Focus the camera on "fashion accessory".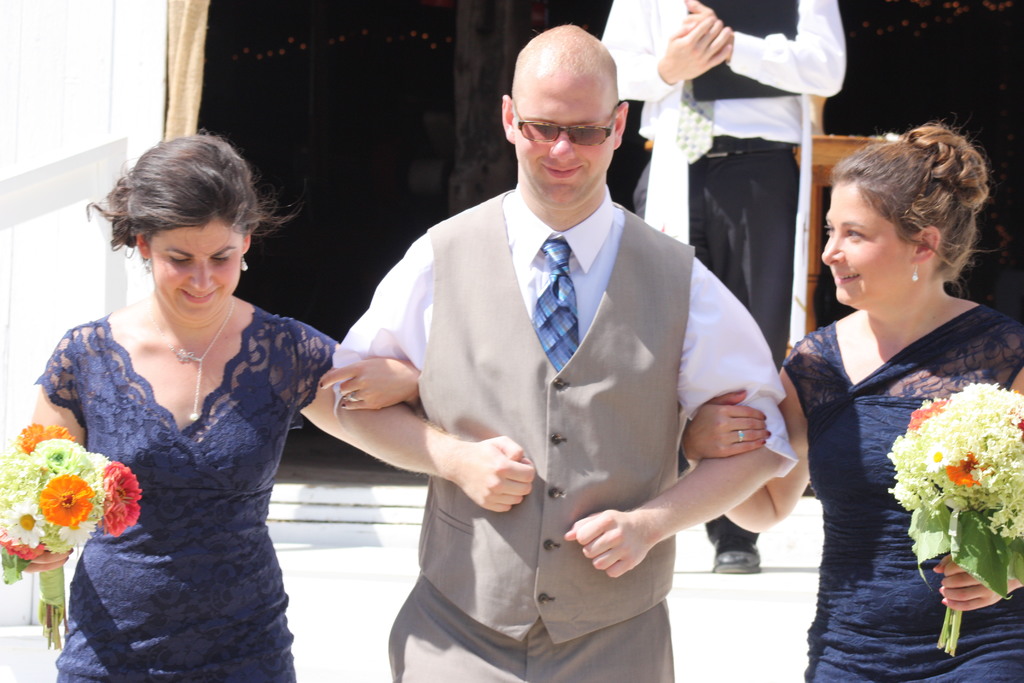
Focus region: [left=766, top=430, right=771, bottom=435].
